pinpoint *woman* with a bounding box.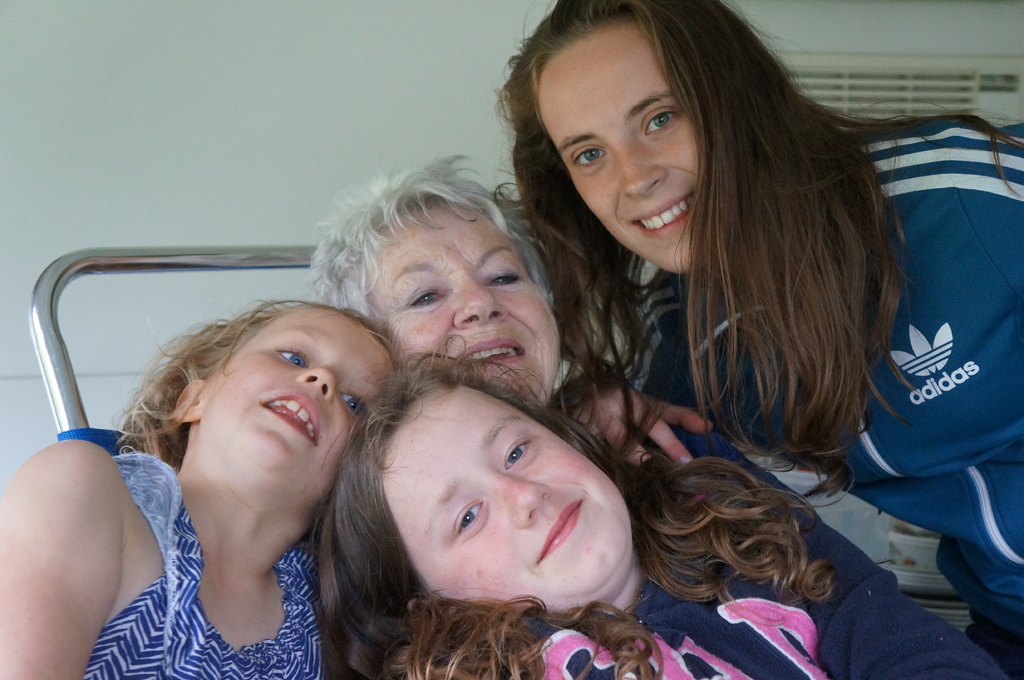
detection(484, 0, 1023, 666).
